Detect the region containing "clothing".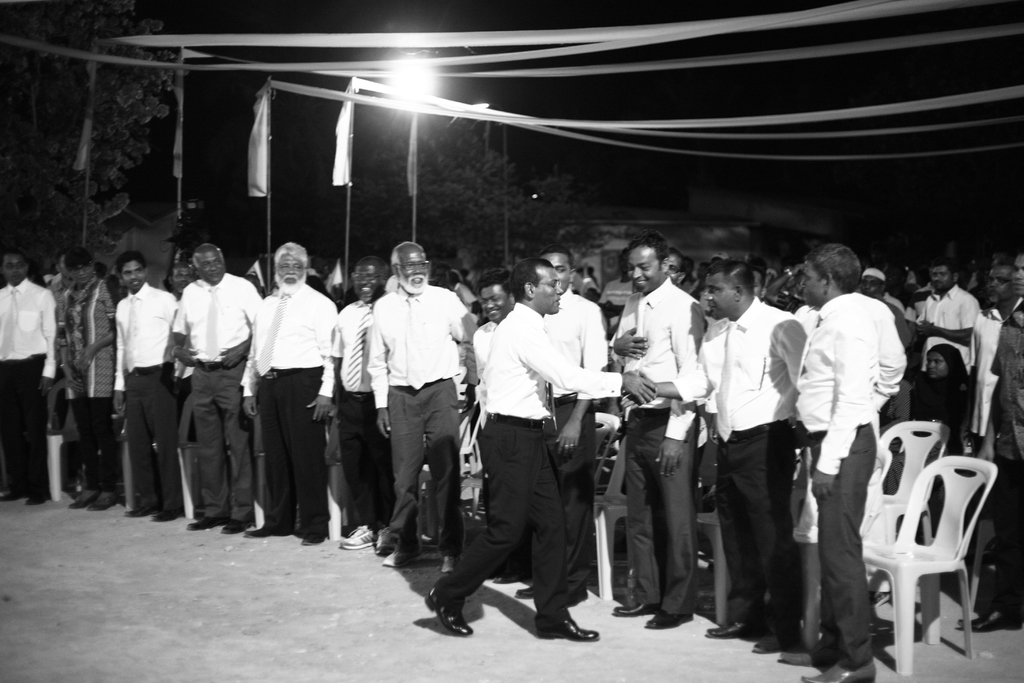
locate(172, 274, 259, 531).
